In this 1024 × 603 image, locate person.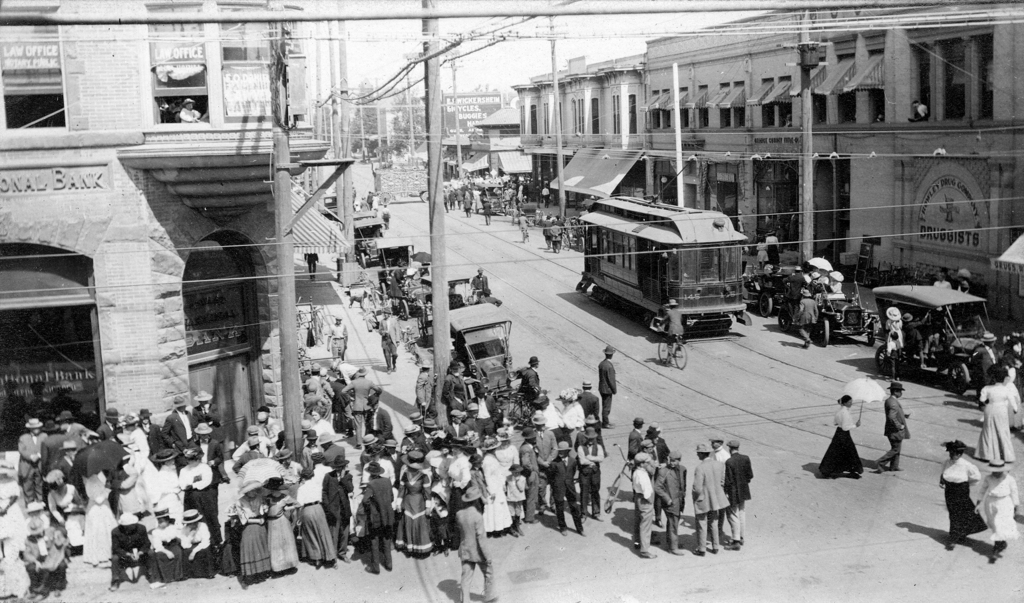
Bounding box: [976, 464, 1018, 552].
